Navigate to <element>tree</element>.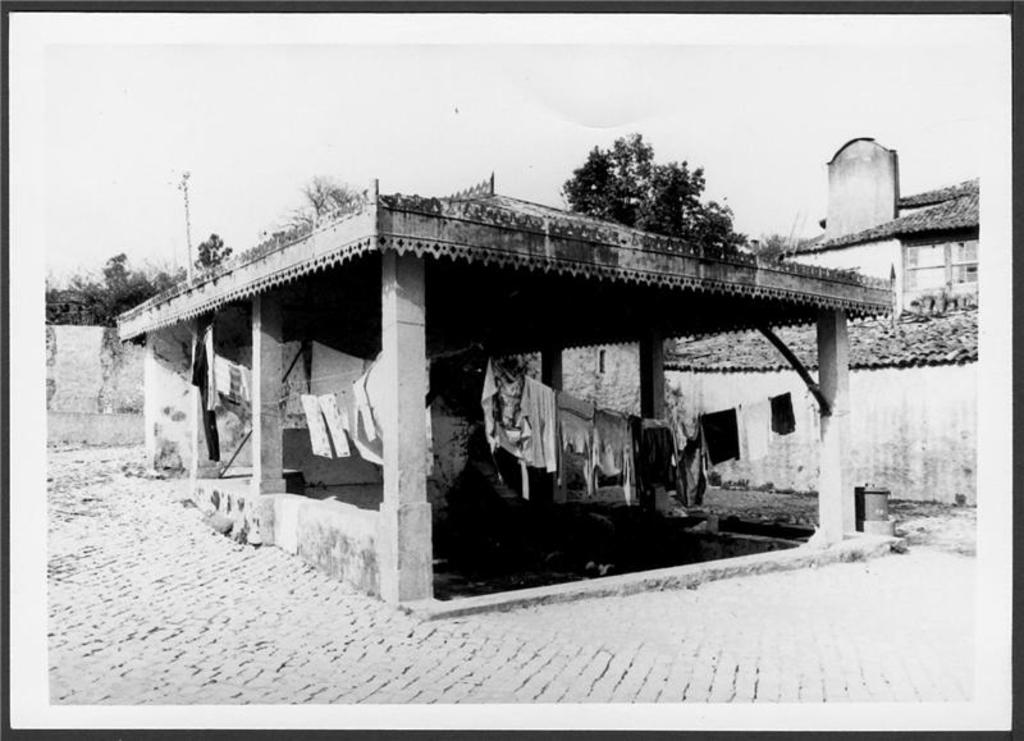
Navigation target: box=[100, 257, 151, 321].
